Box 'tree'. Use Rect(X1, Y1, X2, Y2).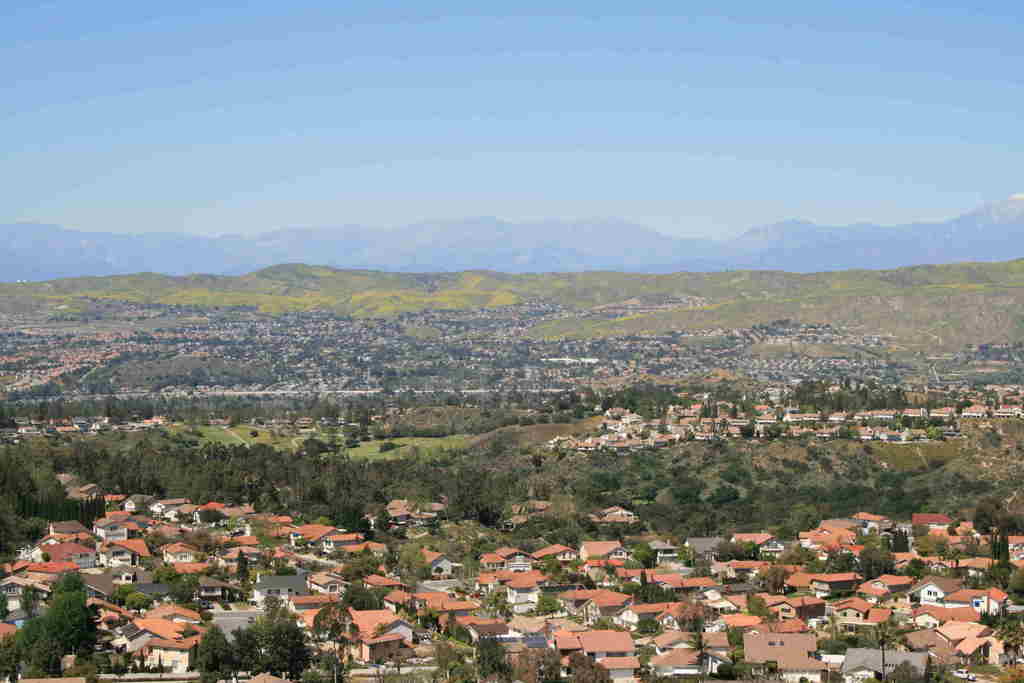
Rect(278, 618, 310, 676).
